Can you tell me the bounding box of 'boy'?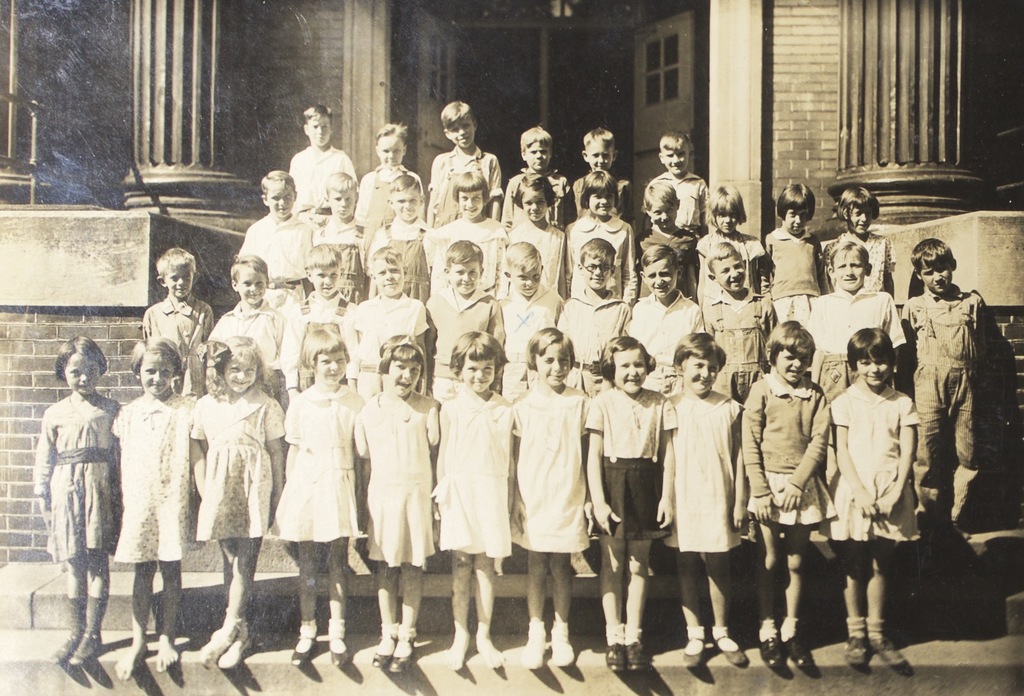
BBox(142, 246, 214, 399).
